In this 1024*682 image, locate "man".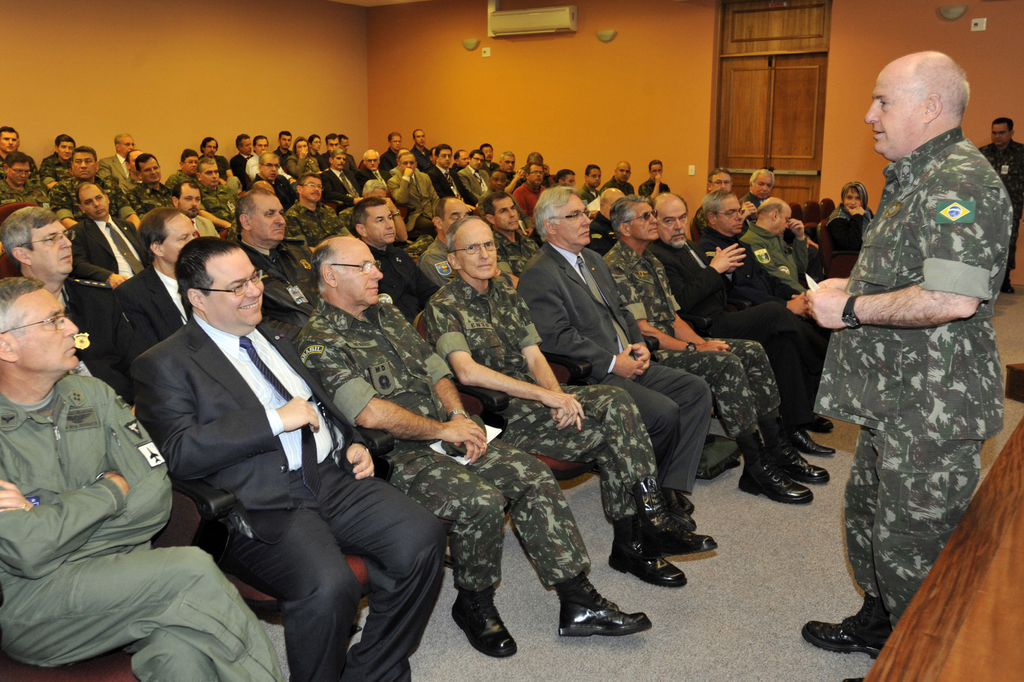
Bounding box: [x1=578, y1=154, x2=601, y2=215].
